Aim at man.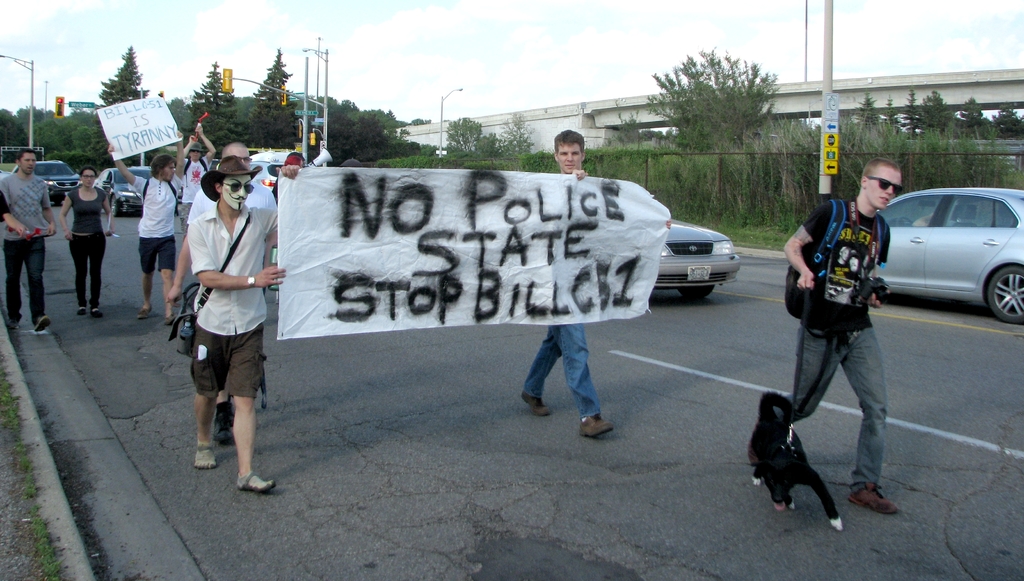
Aimed at left=786, top=160, right=902, bottom=521.
